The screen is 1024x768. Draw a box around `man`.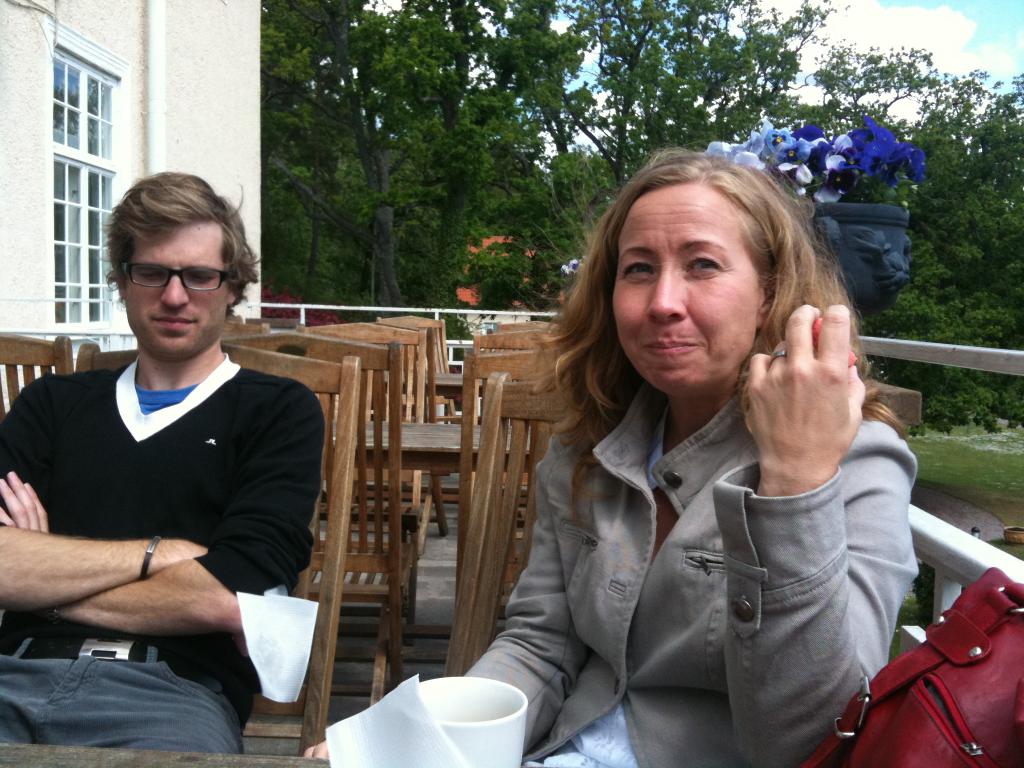
(x1=0, y1=169, x2=326, y2=753).
